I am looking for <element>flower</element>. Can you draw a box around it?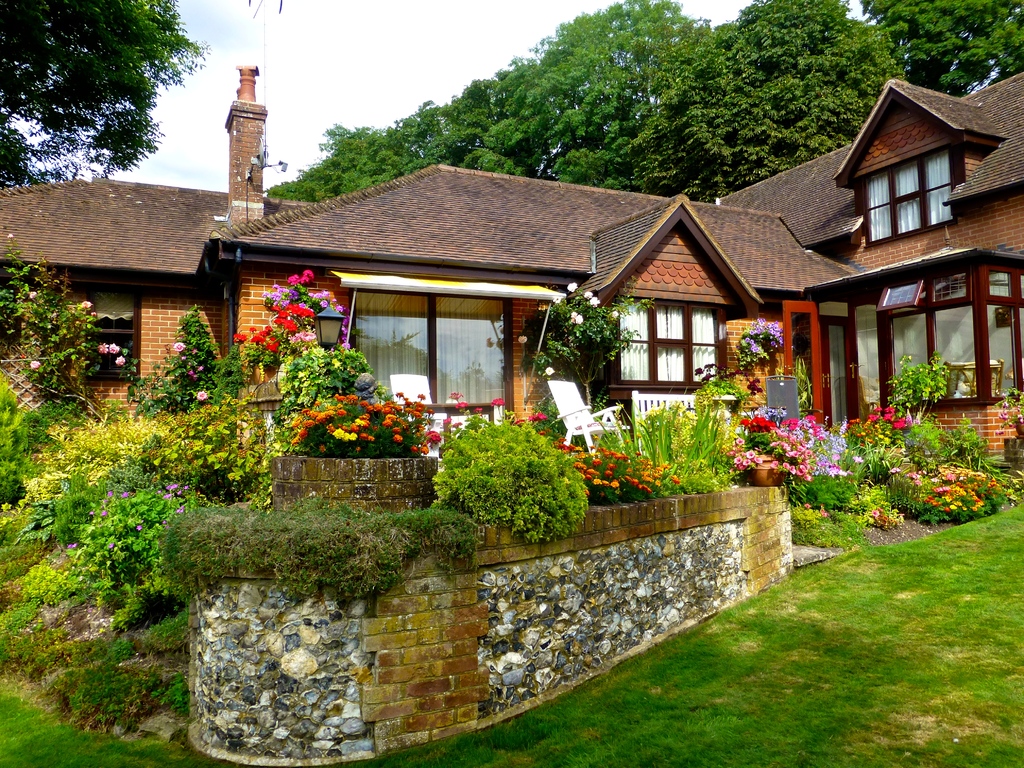
Sure, the bounding box is box(545, 366, 555, 374).
